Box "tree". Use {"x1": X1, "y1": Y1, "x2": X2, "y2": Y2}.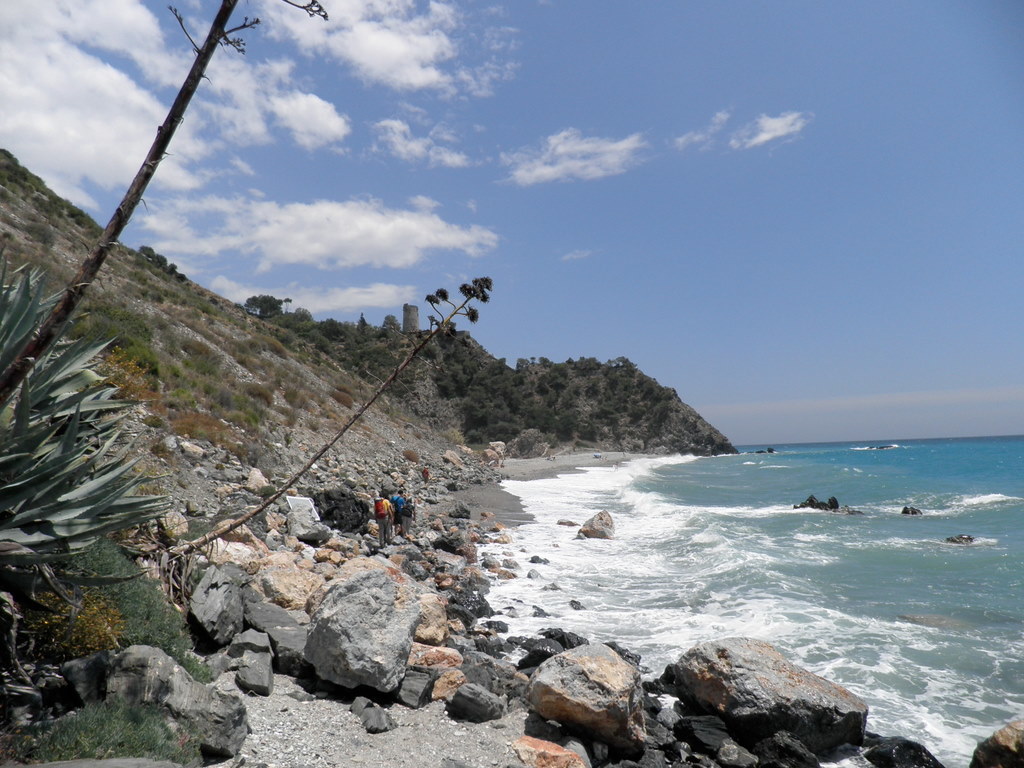
{"x1": 434, "y1": 379, "x2": 461, "y2": 398}.
